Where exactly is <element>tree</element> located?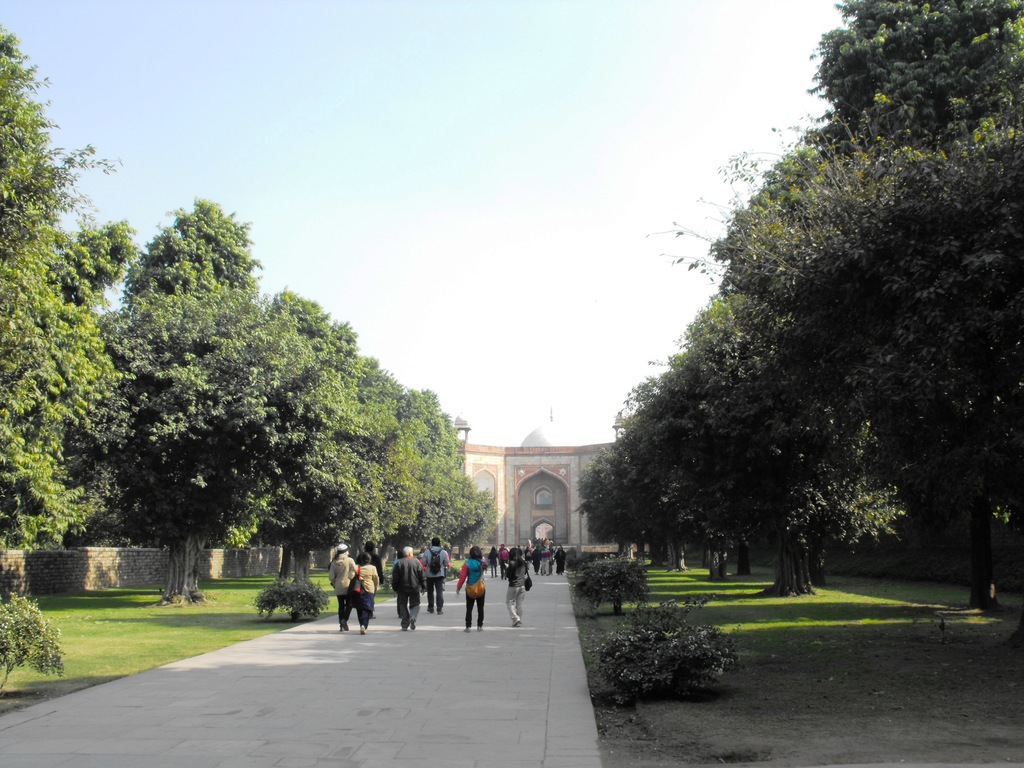
Its bounding box is locate(615, 90, 1008, 604).
